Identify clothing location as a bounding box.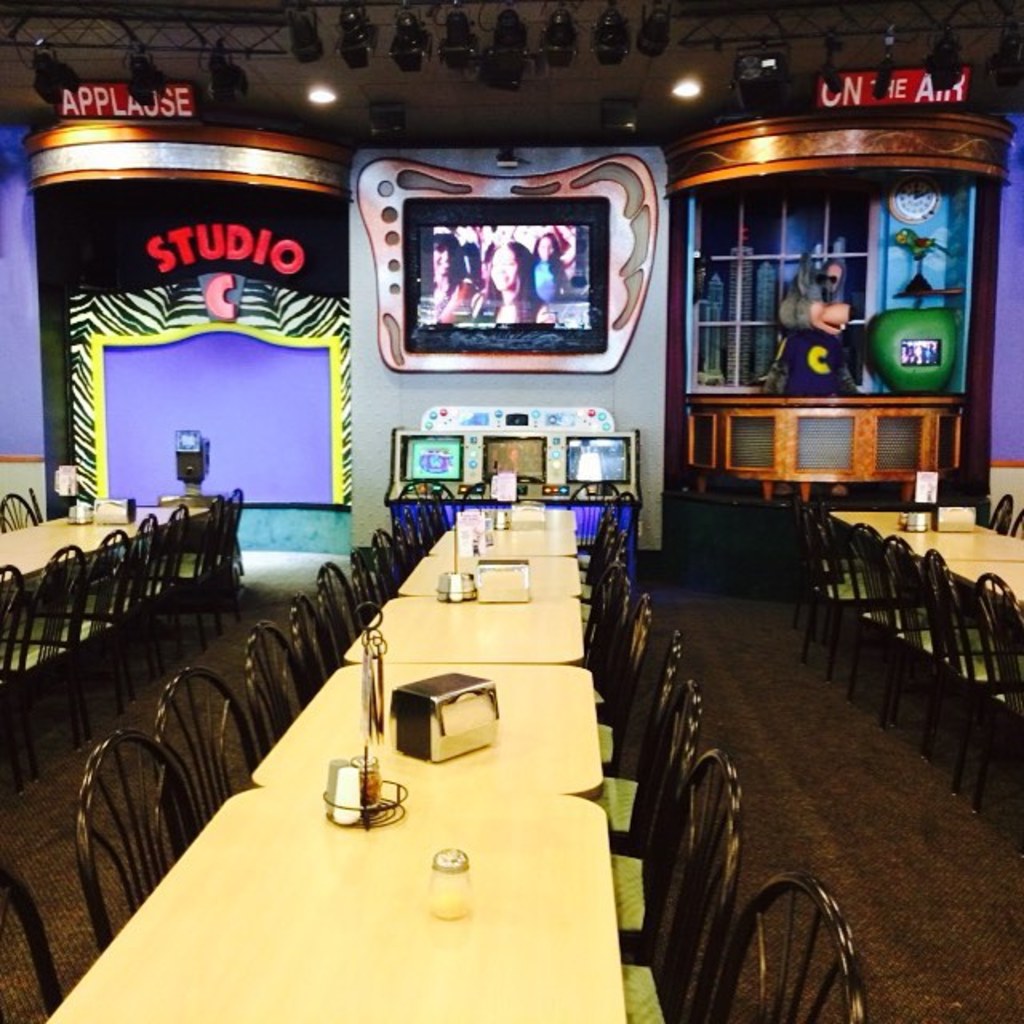
left=523, top=248, right=571, bottom=298.
